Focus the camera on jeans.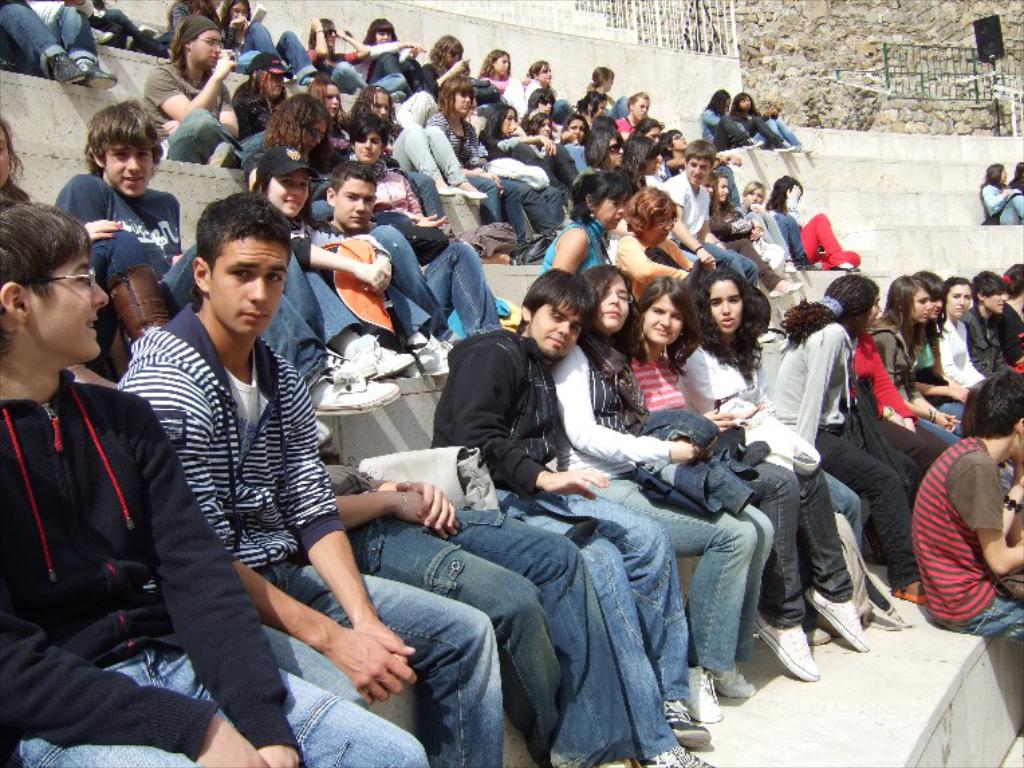
Focus region: pyautogui.locateOnScreen(398, 168, 448, 218).
